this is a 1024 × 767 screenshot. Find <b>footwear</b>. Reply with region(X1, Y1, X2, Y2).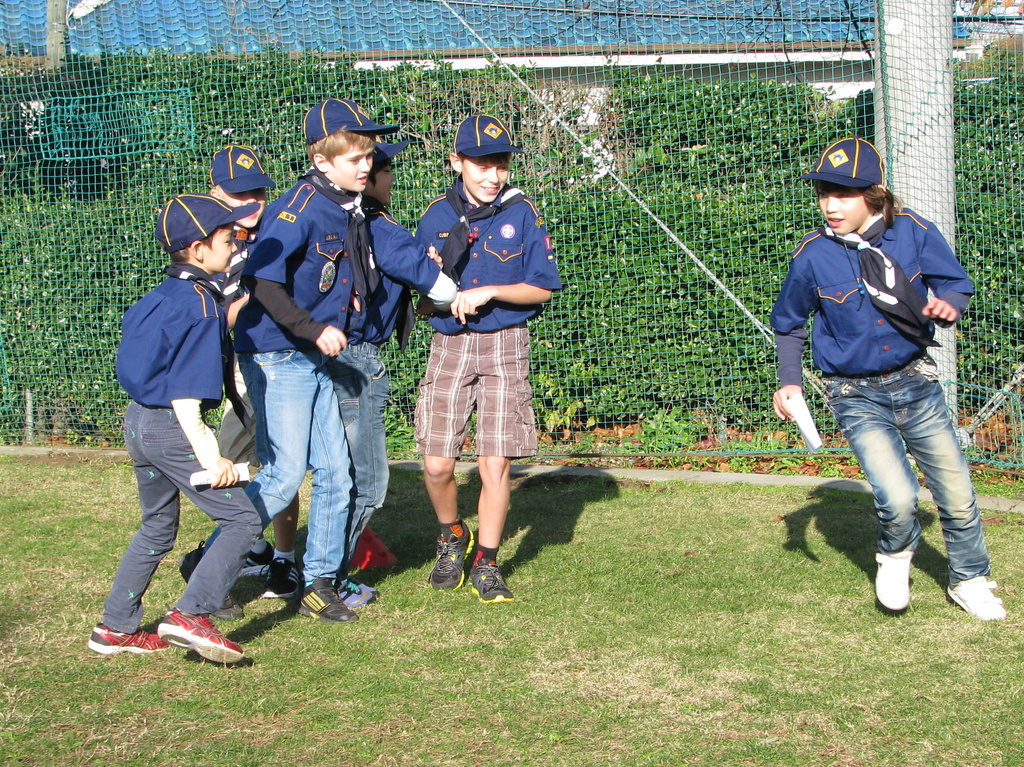
region(428, 522, 480, 590).
